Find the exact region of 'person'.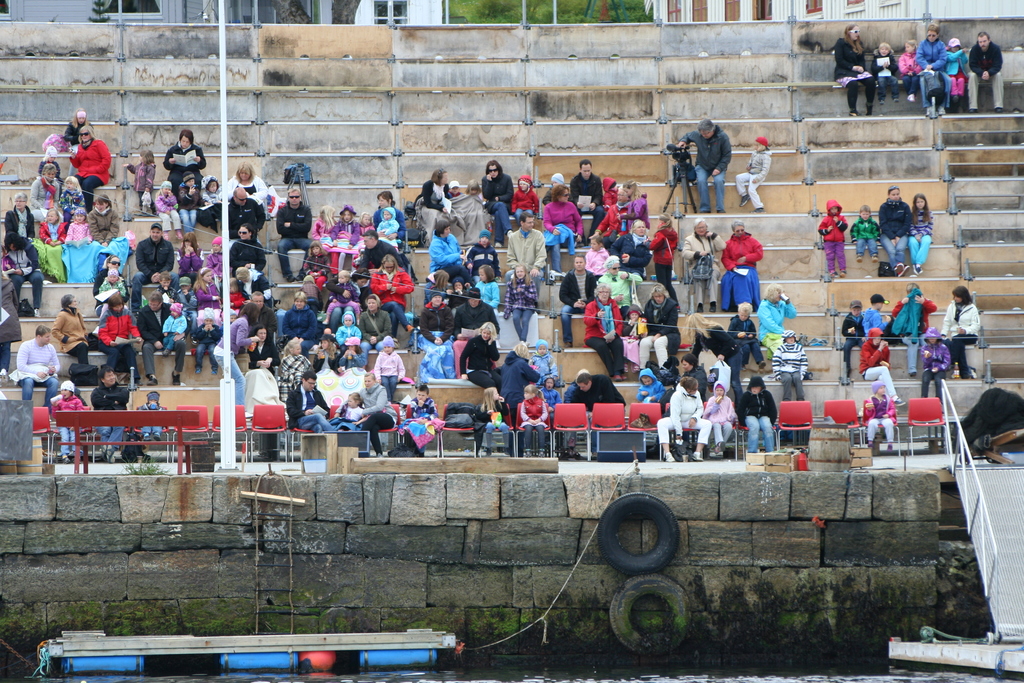
Exact region: 737,135,770,213.
